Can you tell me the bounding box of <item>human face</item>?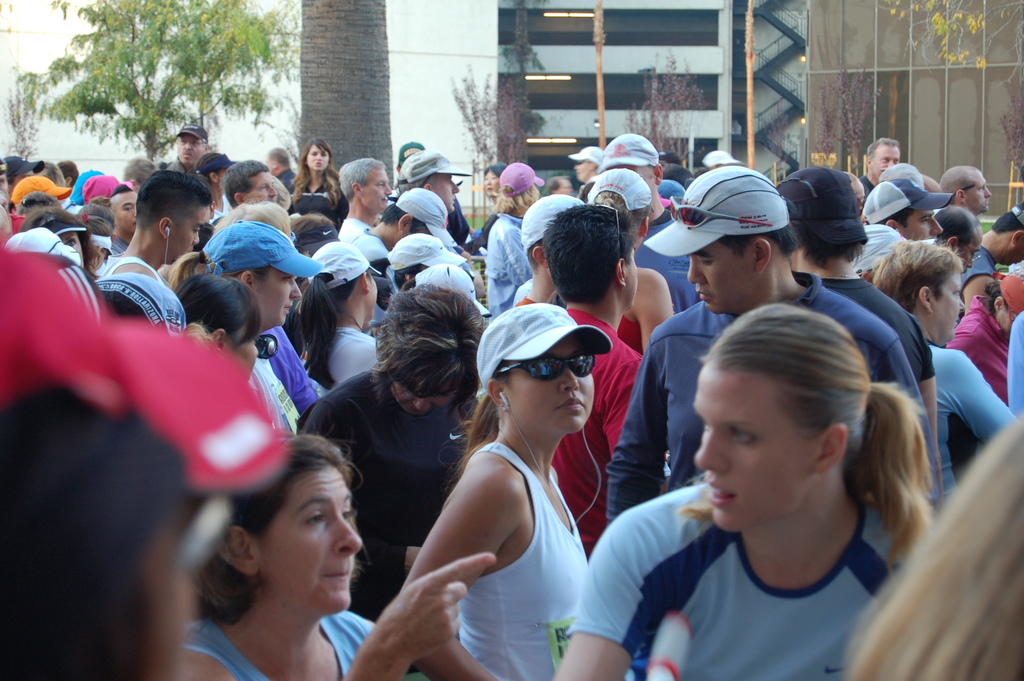
(865, 141, 899, 186).
